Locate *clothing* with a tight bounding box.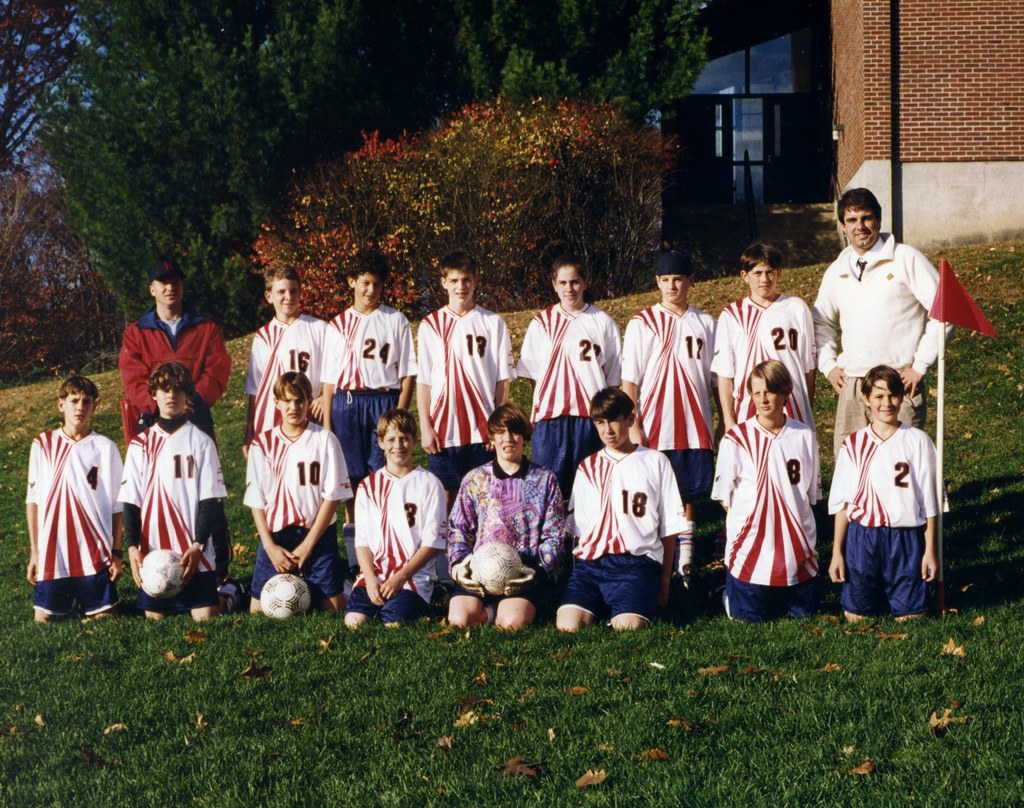
BBox(826, 421, 952, 618).
